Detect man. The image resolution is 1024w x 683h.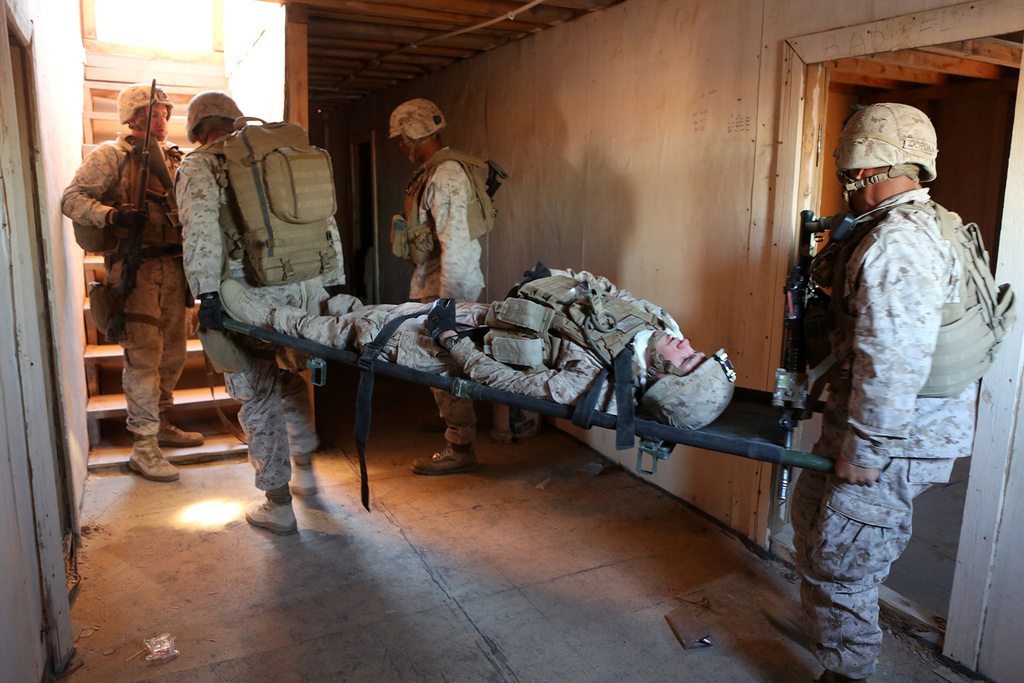
bbox(788, 101, 1016, 682).
